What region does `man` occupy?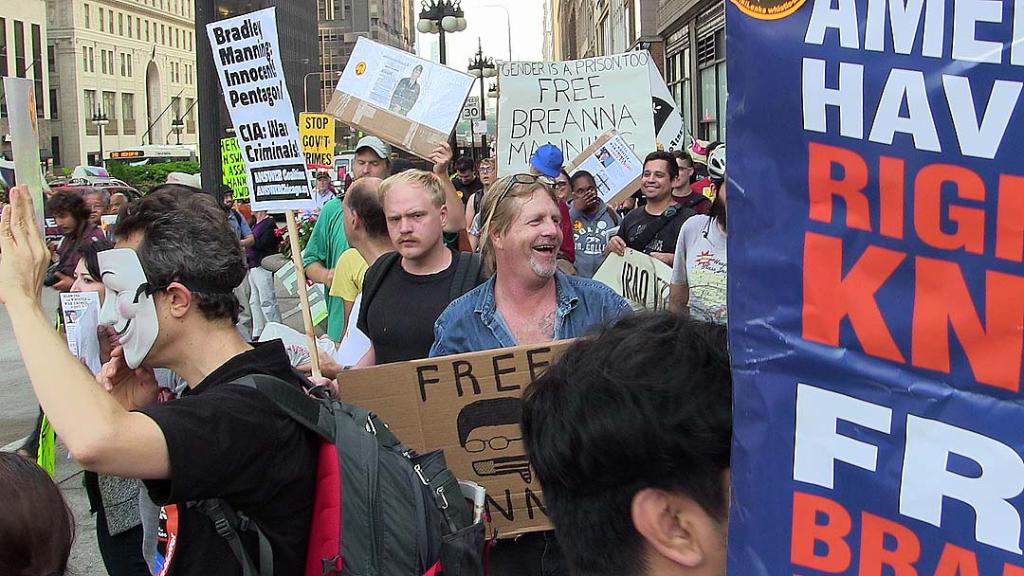
{"x1": 20, "y1": 193, "x2": 109, "y2": 459}.
